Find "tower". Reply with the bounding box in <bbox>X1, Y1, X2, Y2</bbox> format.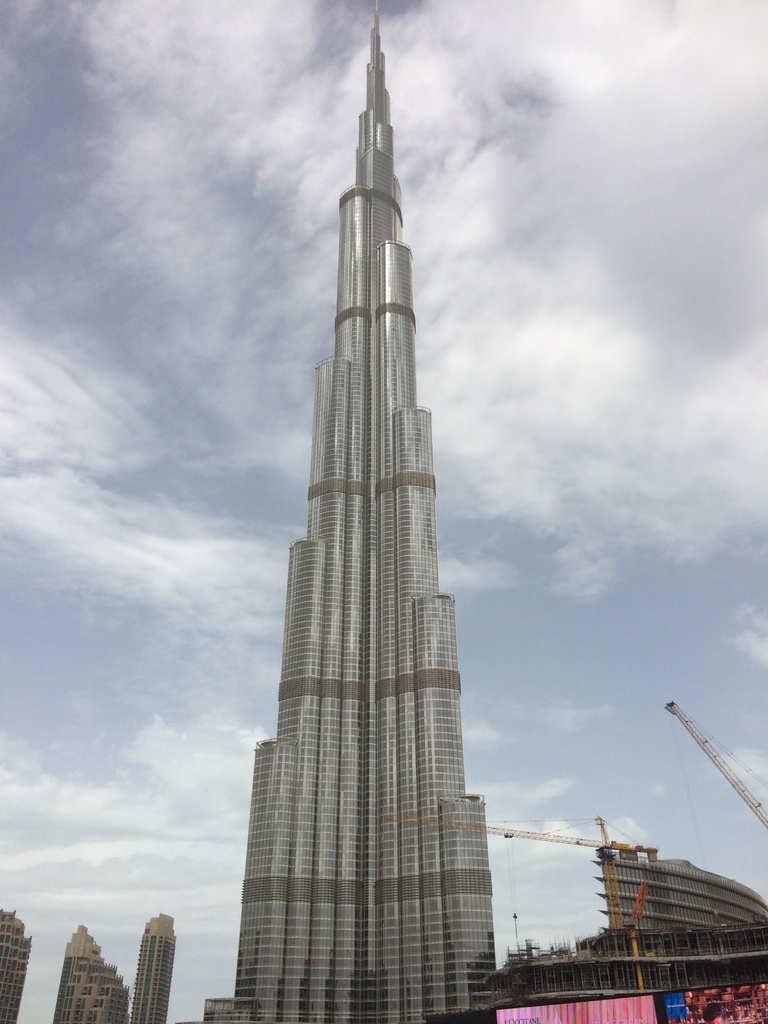
<bbox>130, 911, 169, 1023</bbox>.
